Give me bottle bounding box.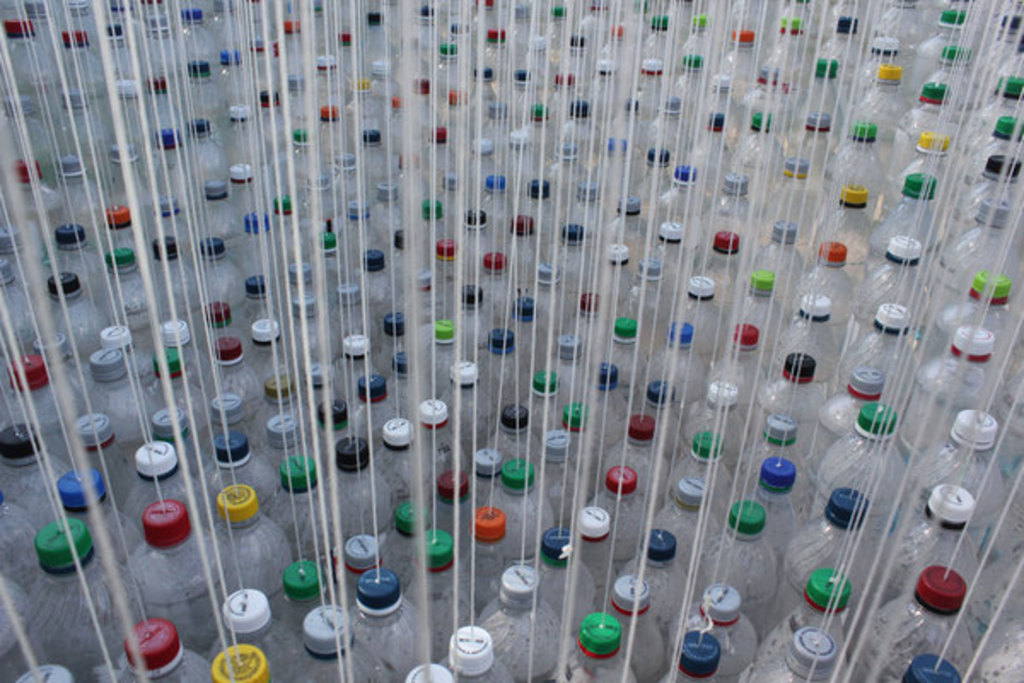
crop(643, 319, 708, 422).
